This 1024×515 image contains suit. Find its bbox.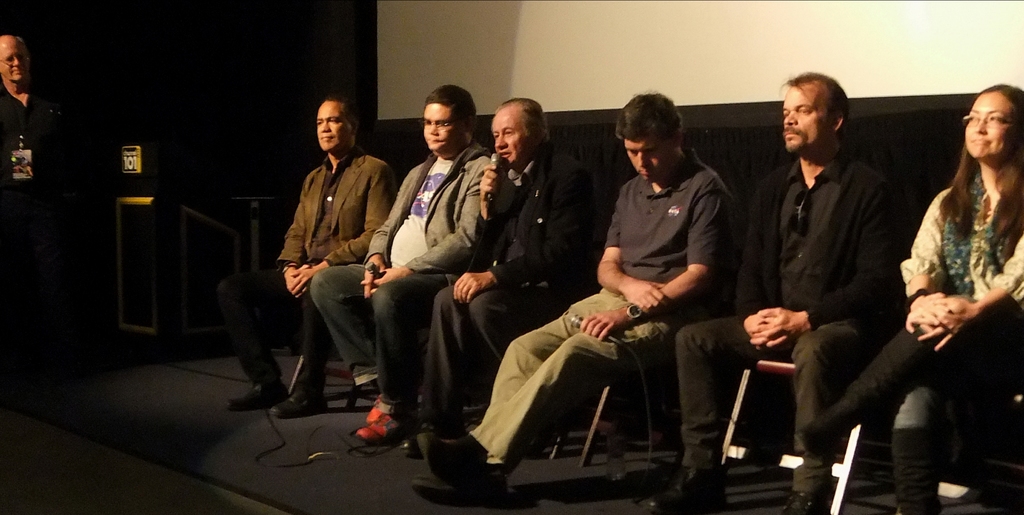
detection(415, 141, 589, 427).
